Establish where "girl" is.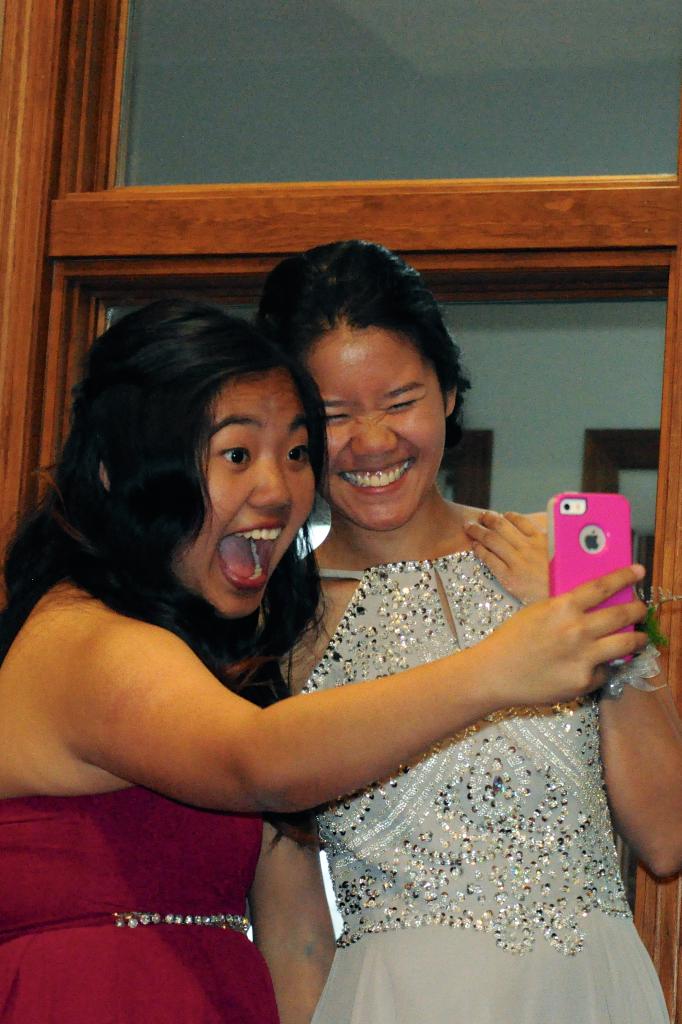
Established at BBox(248, 246, 681, 1023).
